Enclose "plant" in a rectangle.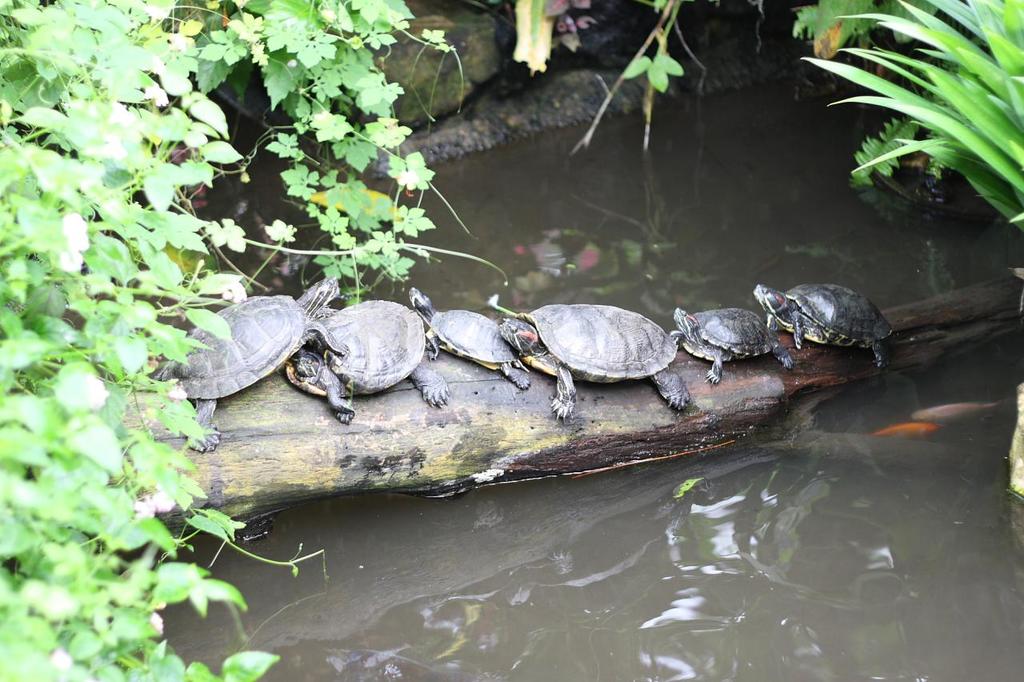
left=811, top=4, right=1023, bottom=235.
